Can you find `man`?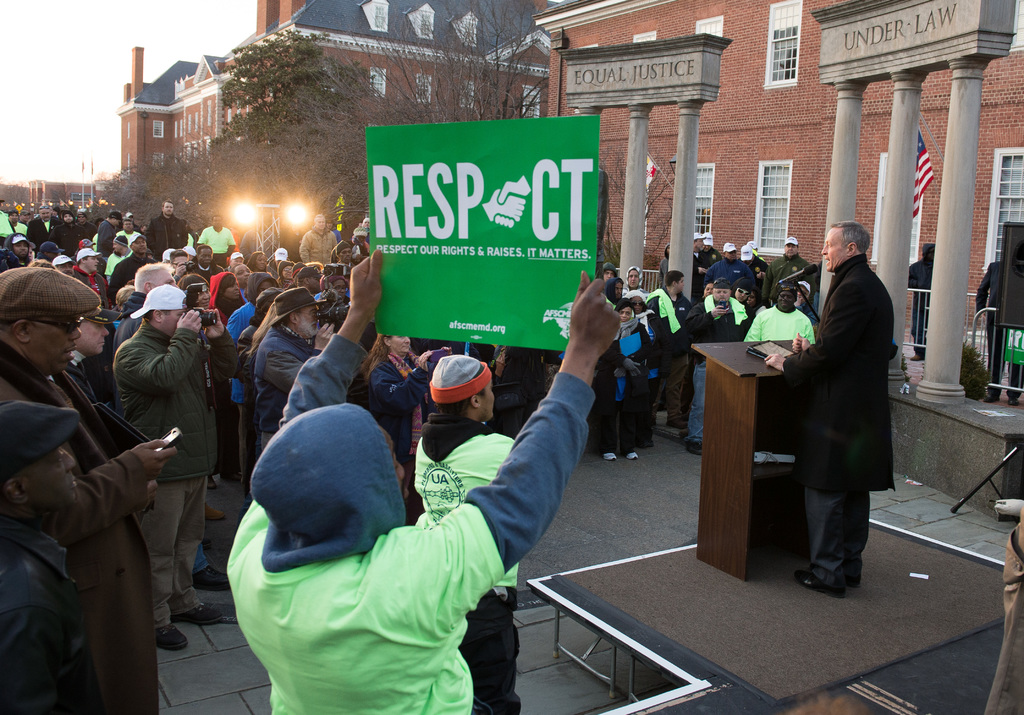
Yes, bounding box: (70,250,104,305).
